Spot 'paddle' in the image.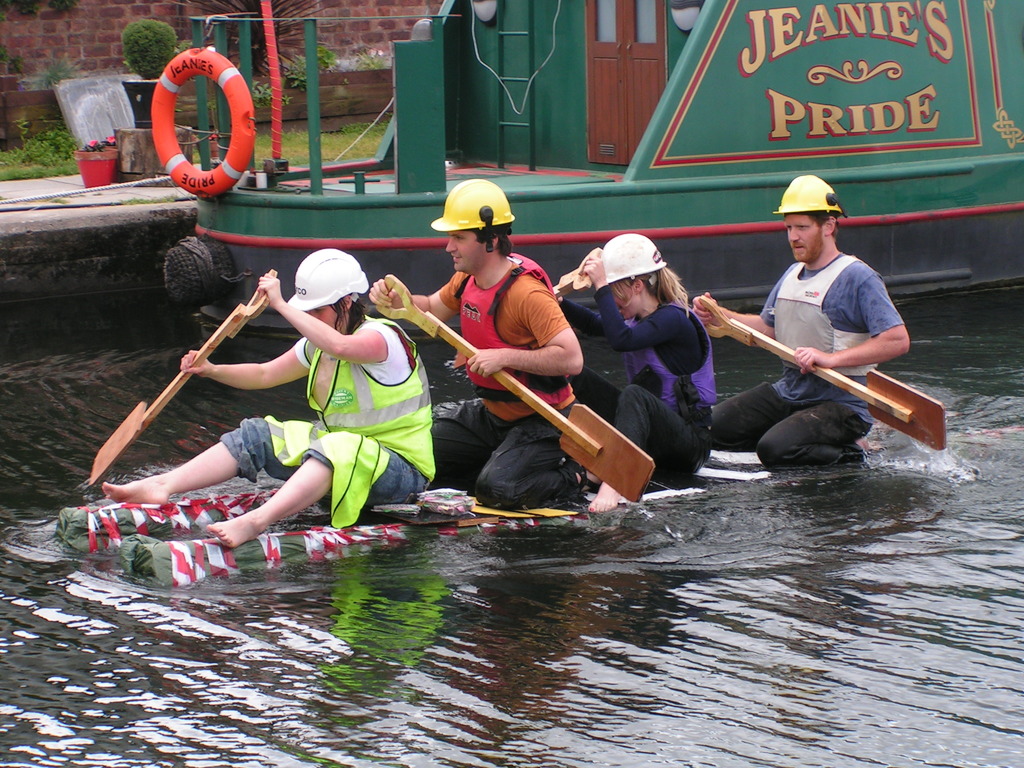
'paddle' found at (x1=372, y1=273, x2=655, y2=508).
